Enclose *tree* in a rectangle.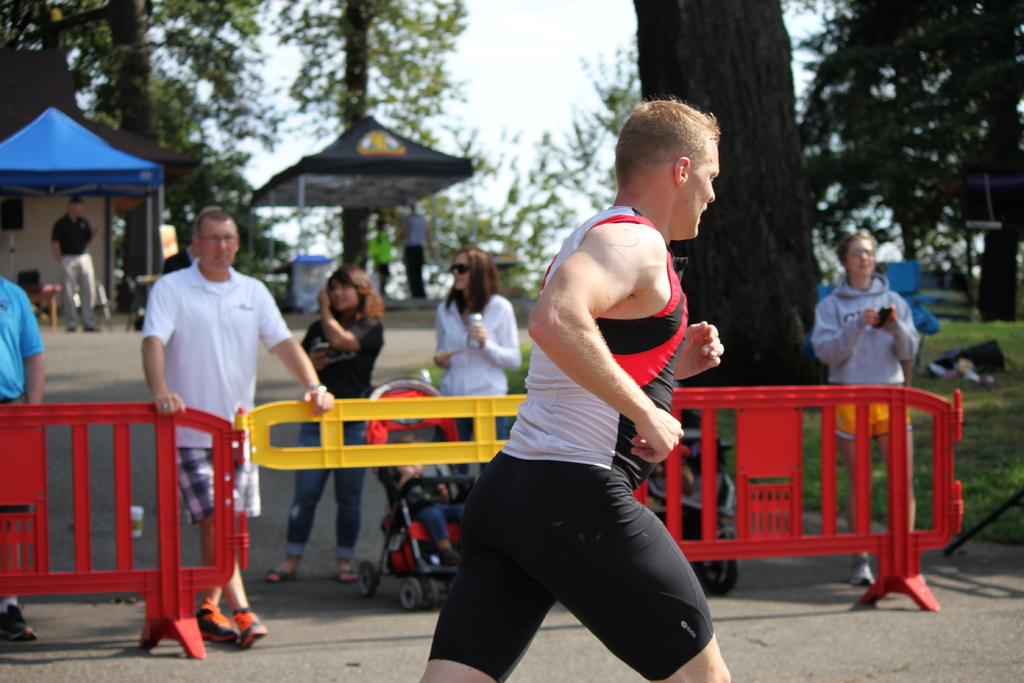
(822, 78, 975, 279).
